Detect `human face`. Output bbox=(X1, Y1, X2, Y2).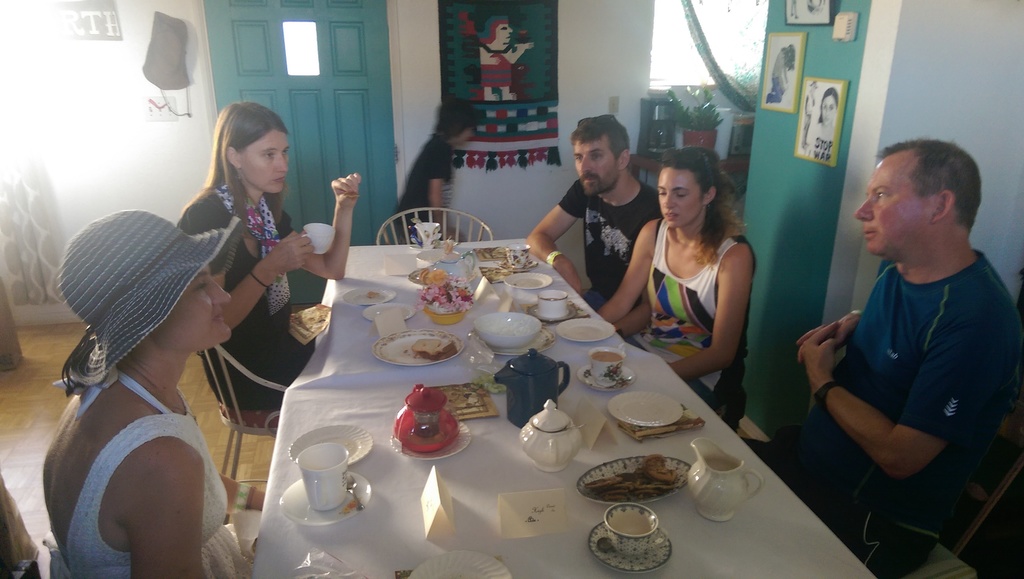
bbox=(572, 136, 615, 195).
